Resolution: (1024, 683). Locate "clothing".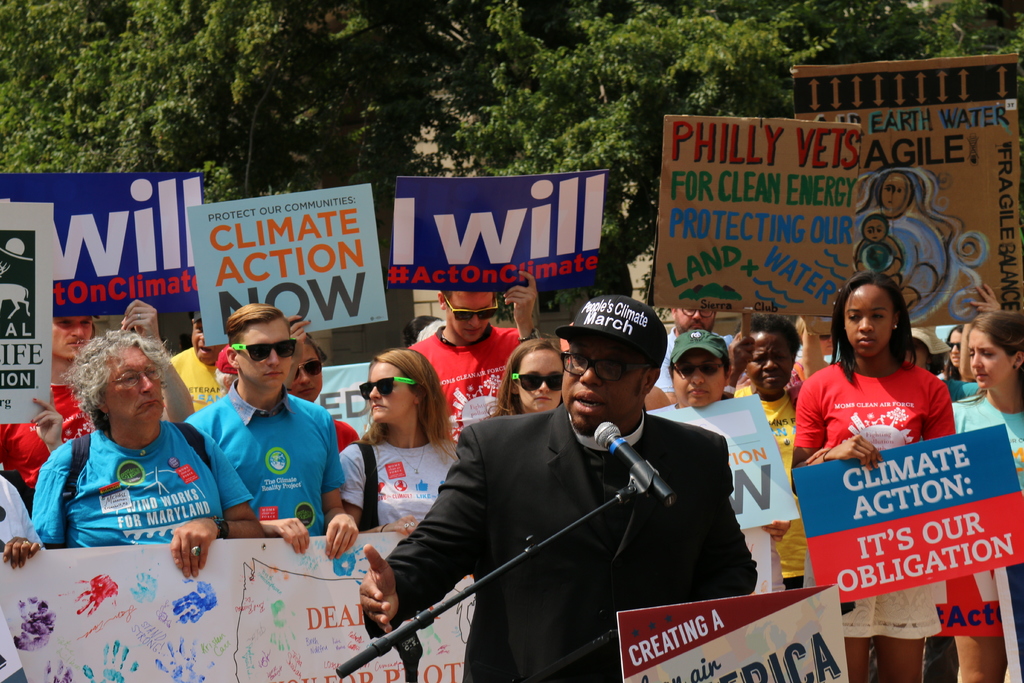
[366, 406, 755, 682].
